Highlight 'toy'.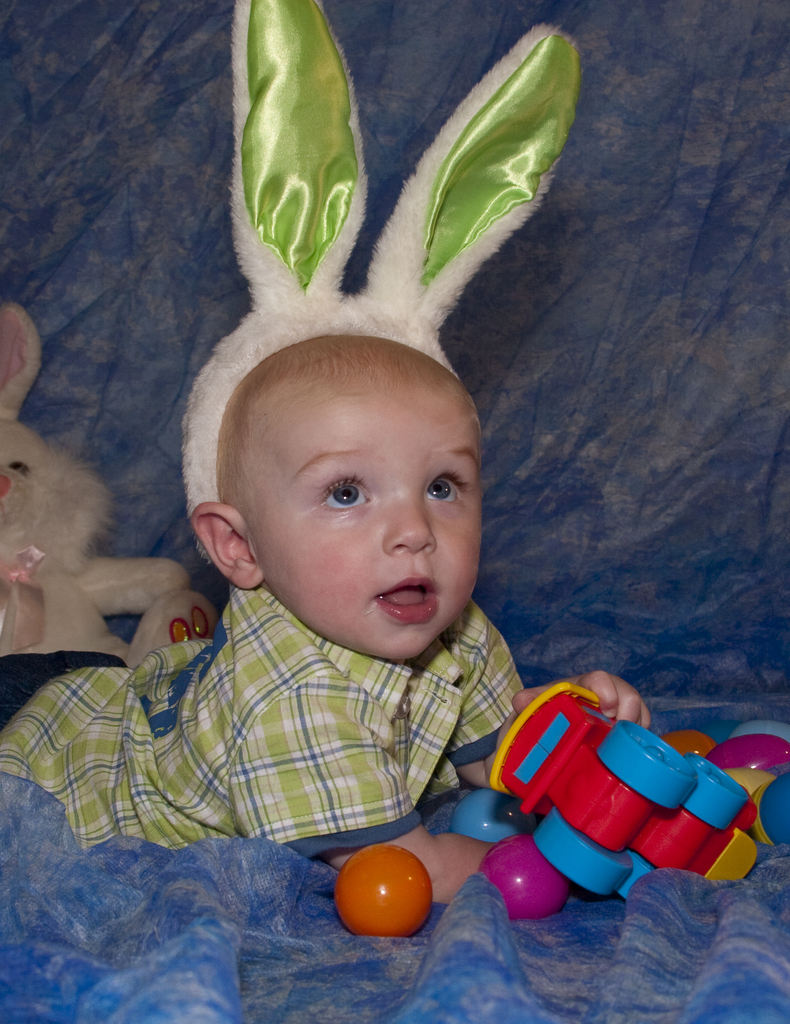
Highlighted region: x1=336, y1=847, x2=434, y2=940.
